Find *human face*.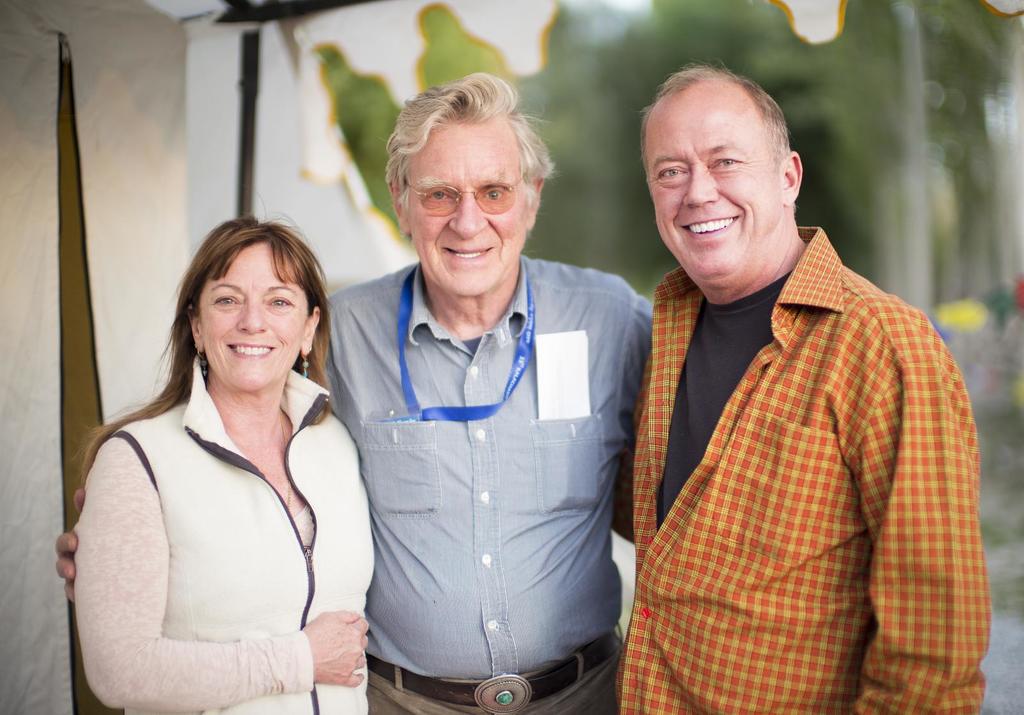
detection(199, 244, 309, 389).
